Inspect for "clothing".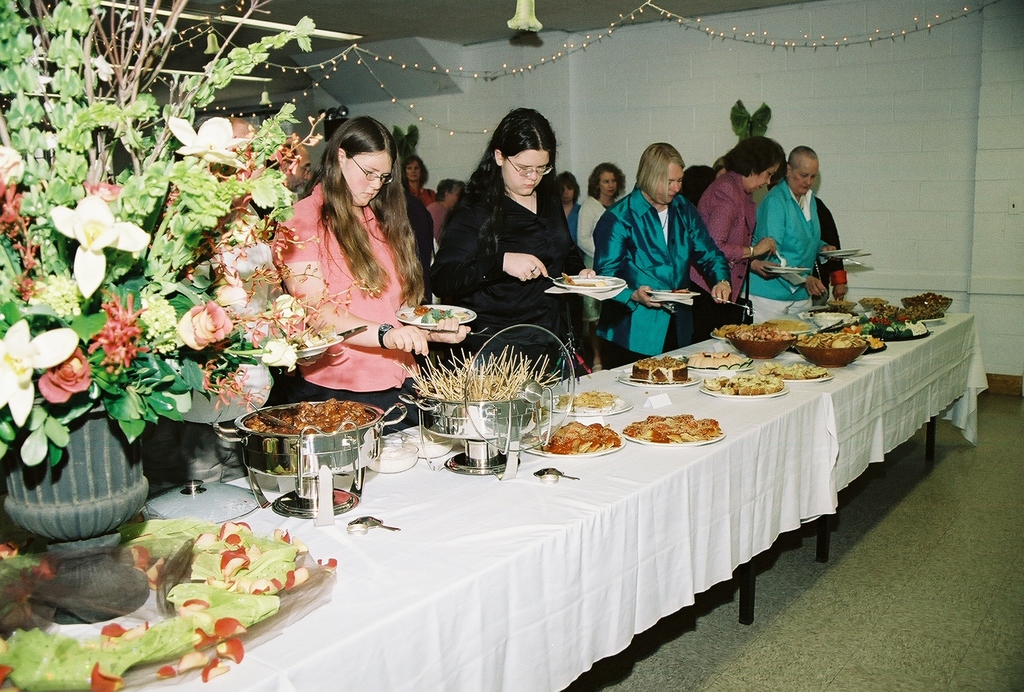
Inspection: <bbox>691, 174, 748, 307</bbox>.
